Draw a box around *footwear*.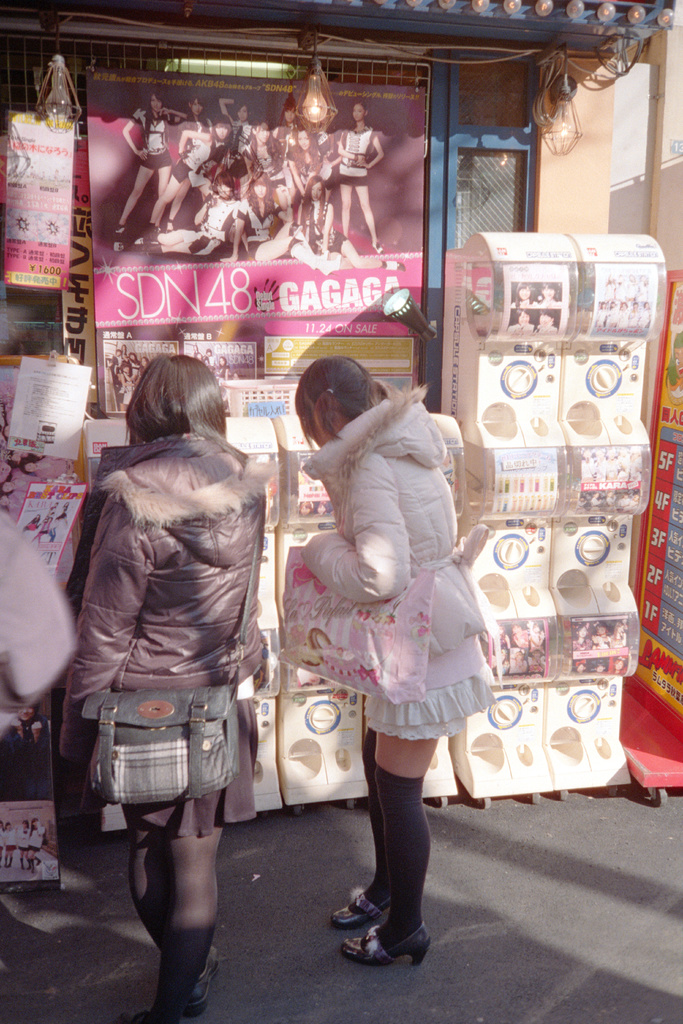
(x1=331, y1=882, x2=385, y2=931).
